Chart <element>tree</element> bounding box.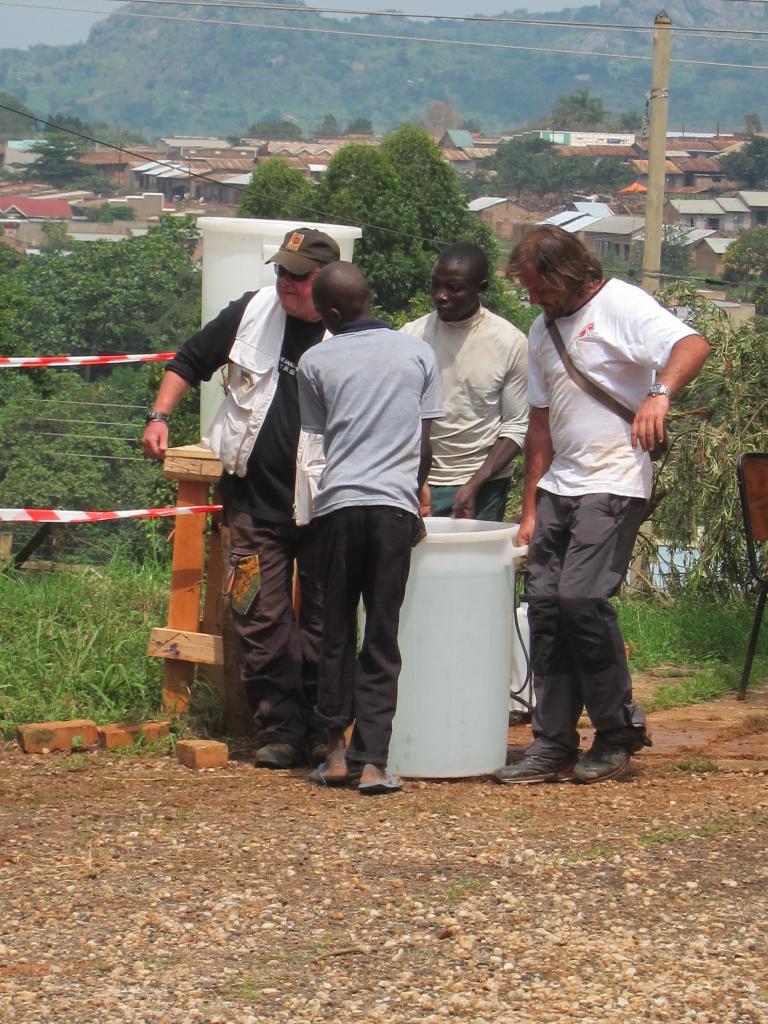
Charted: <region>383, 125, 502, 275</region>.
